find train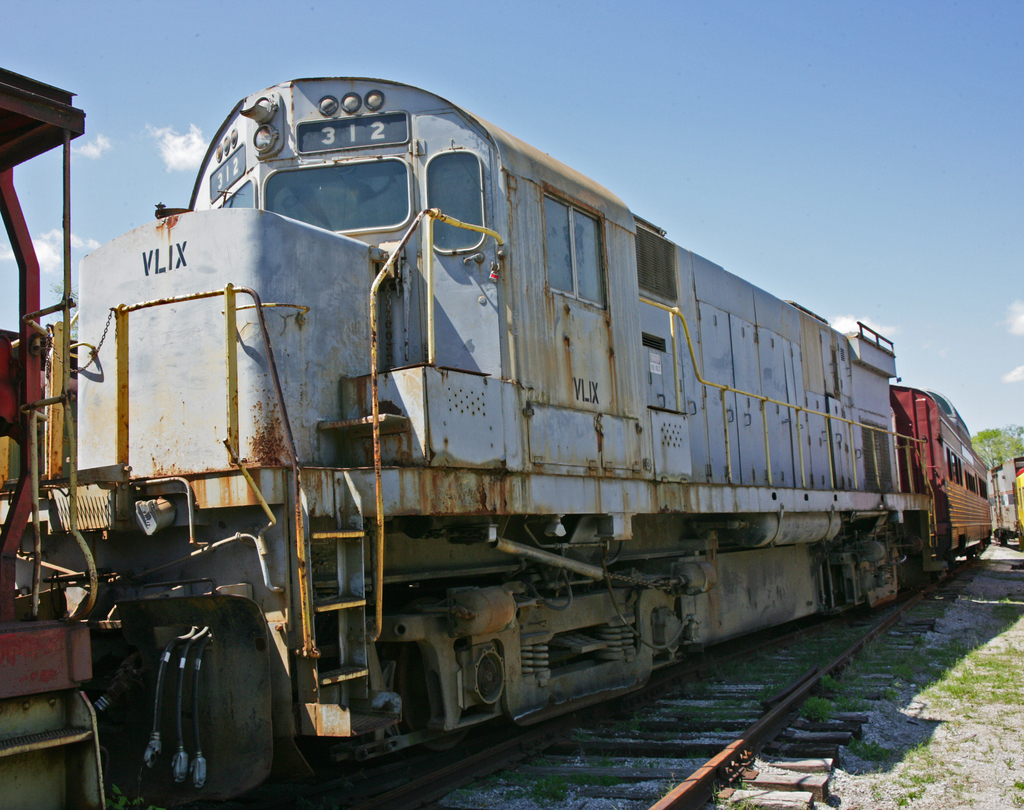
rect(0, 68, 993, 802)
